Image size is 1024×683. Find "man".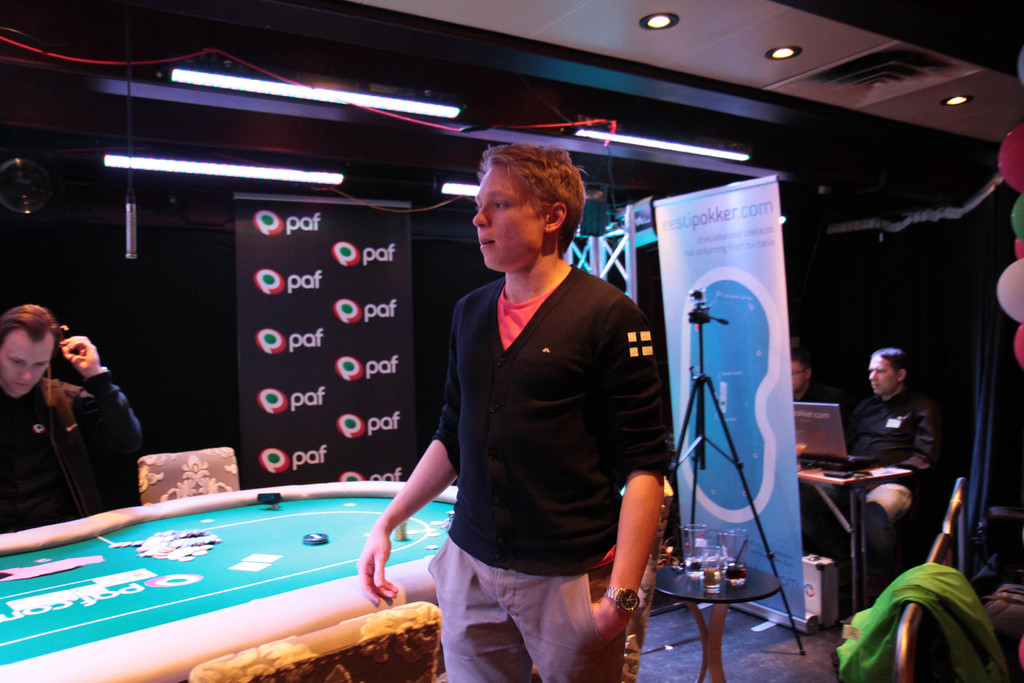
region(834, 341, 936, 584).
